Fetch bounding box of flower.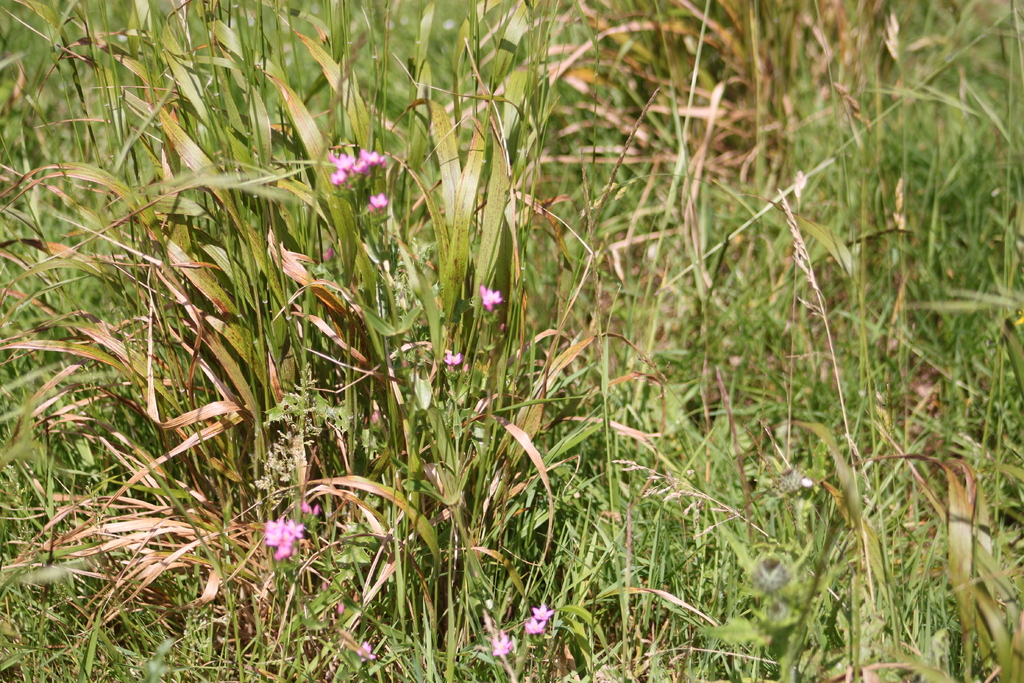
Bbox: region(524, 621, 544, 634).
